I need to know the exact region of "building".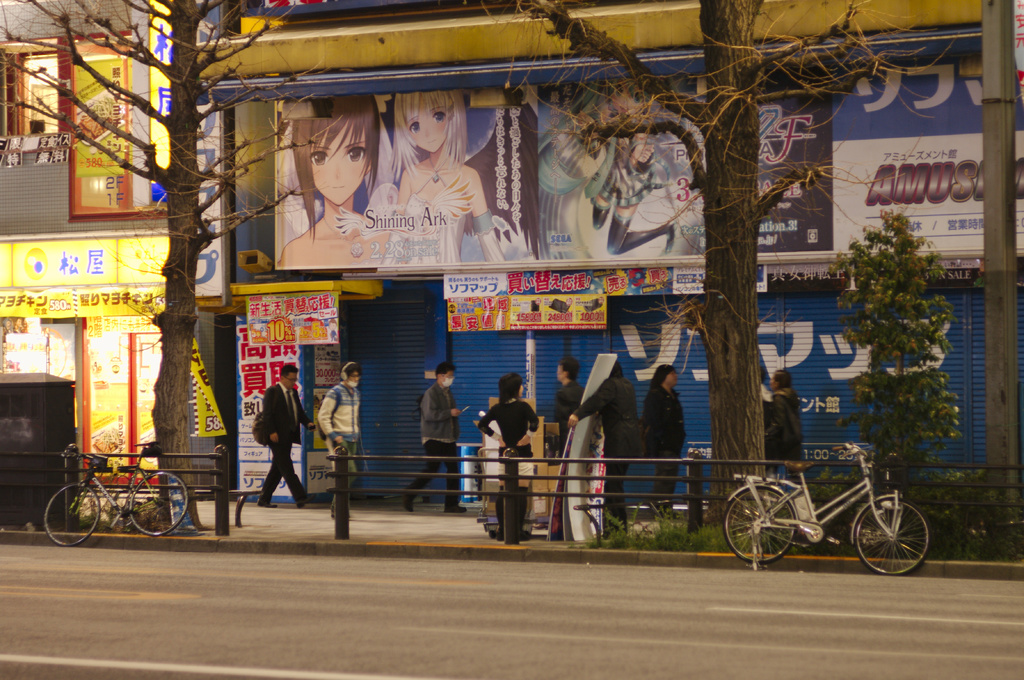
Region: x1=0 y1=0 x2=228 y2=496.
